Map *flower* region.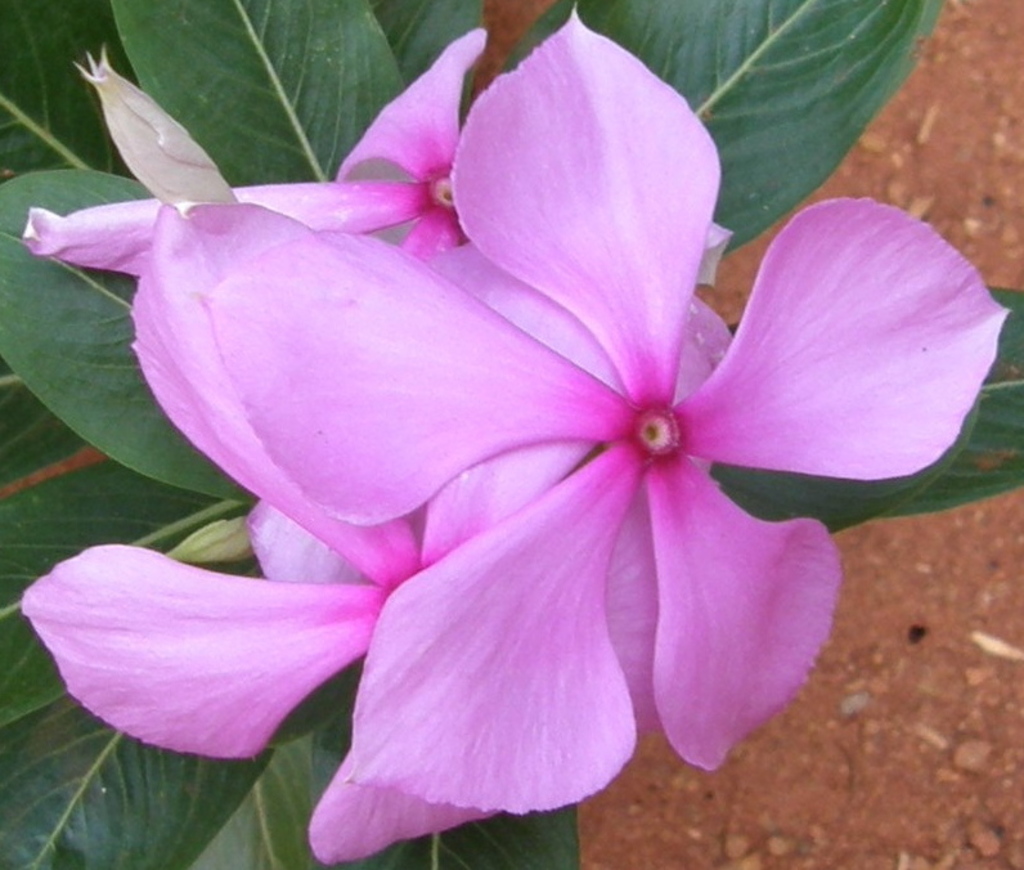
Mapped to [247, 245, 731, 582].
